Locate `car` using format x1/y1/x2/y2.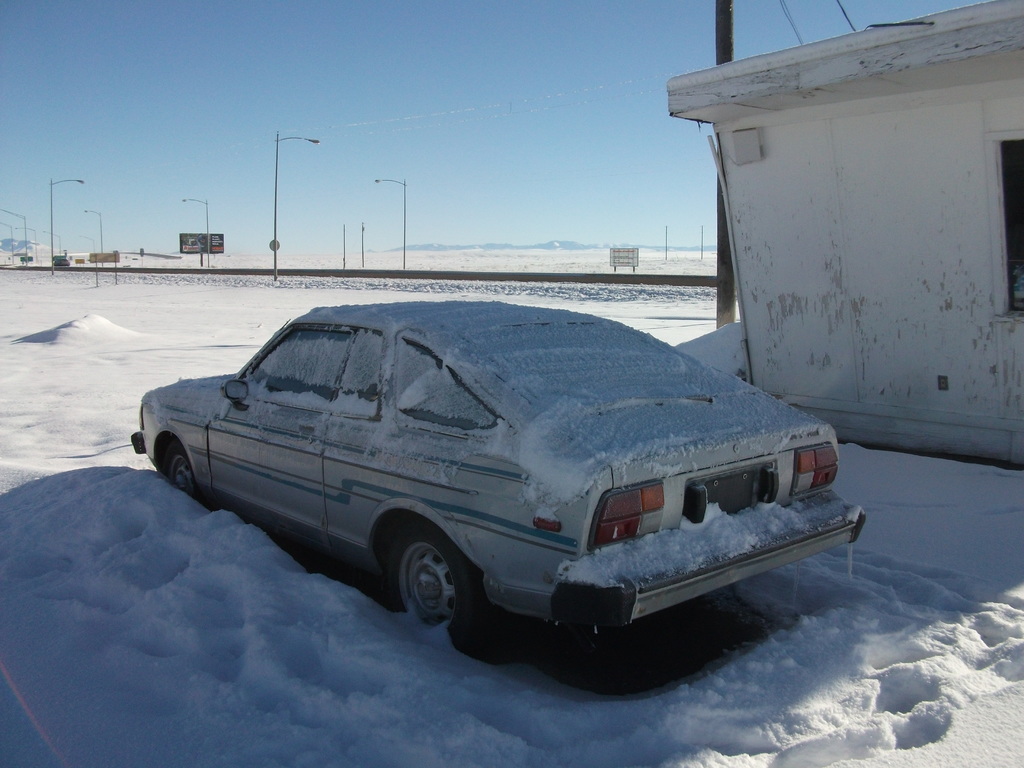
54/255/71/266.
